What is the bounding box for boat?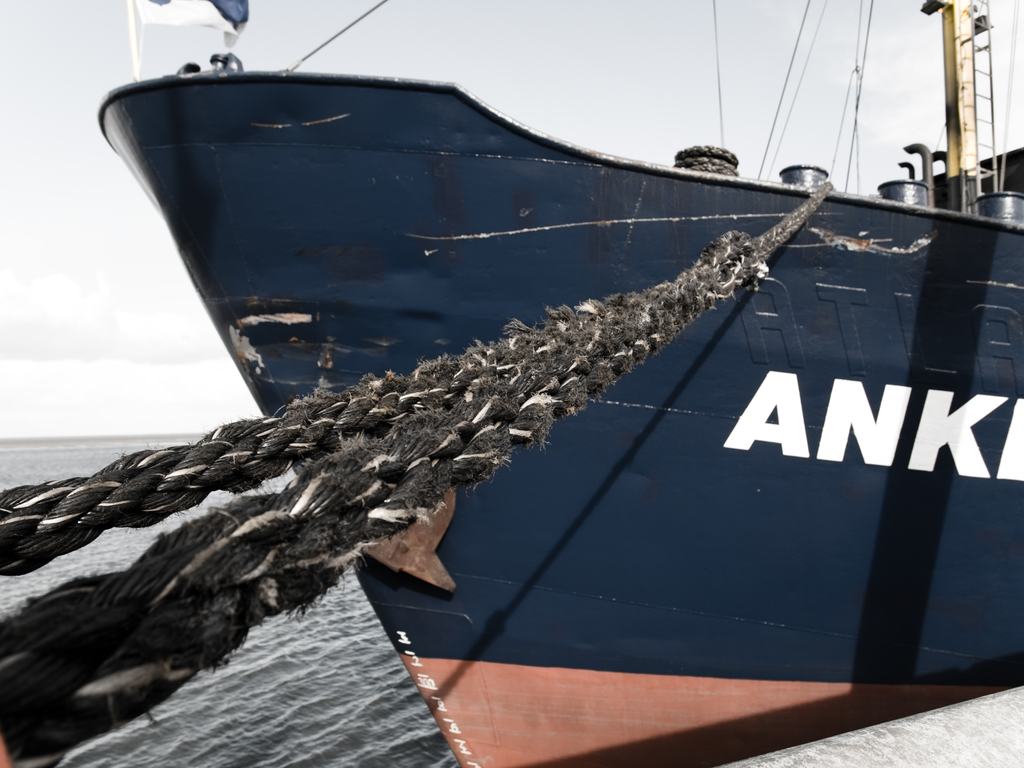
pyautogui.locateOnScreen(92, 0, 954, 703).
